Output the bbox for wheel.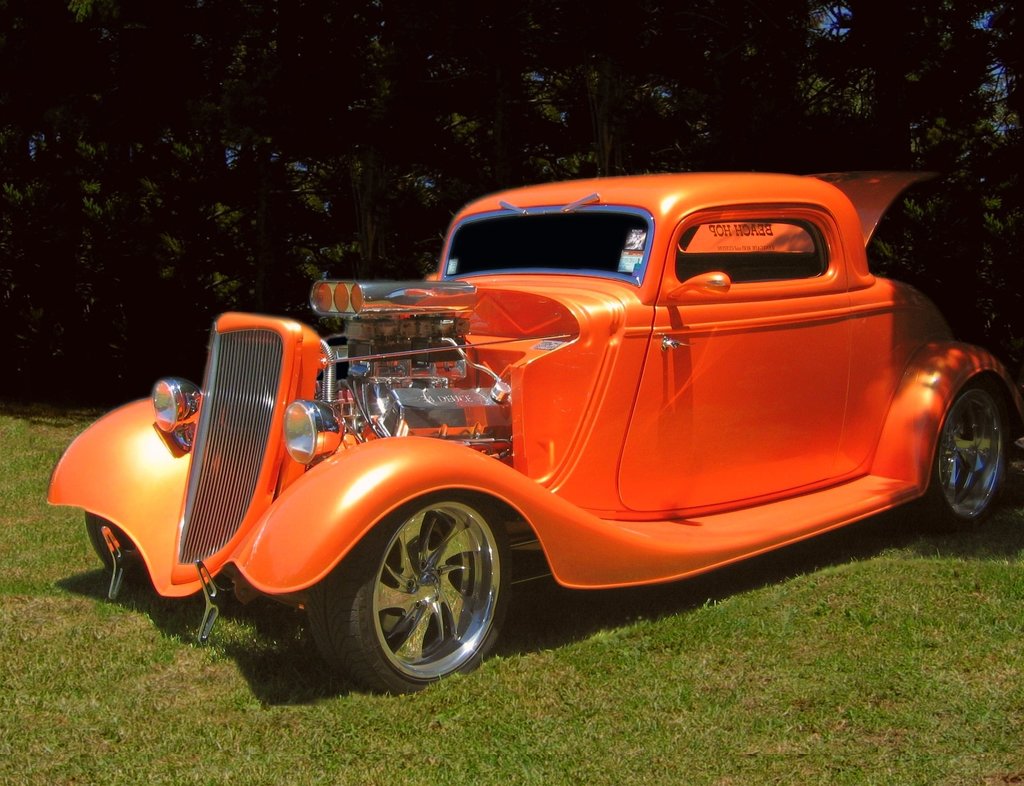
bbox=(86, 512, 154, 589).
